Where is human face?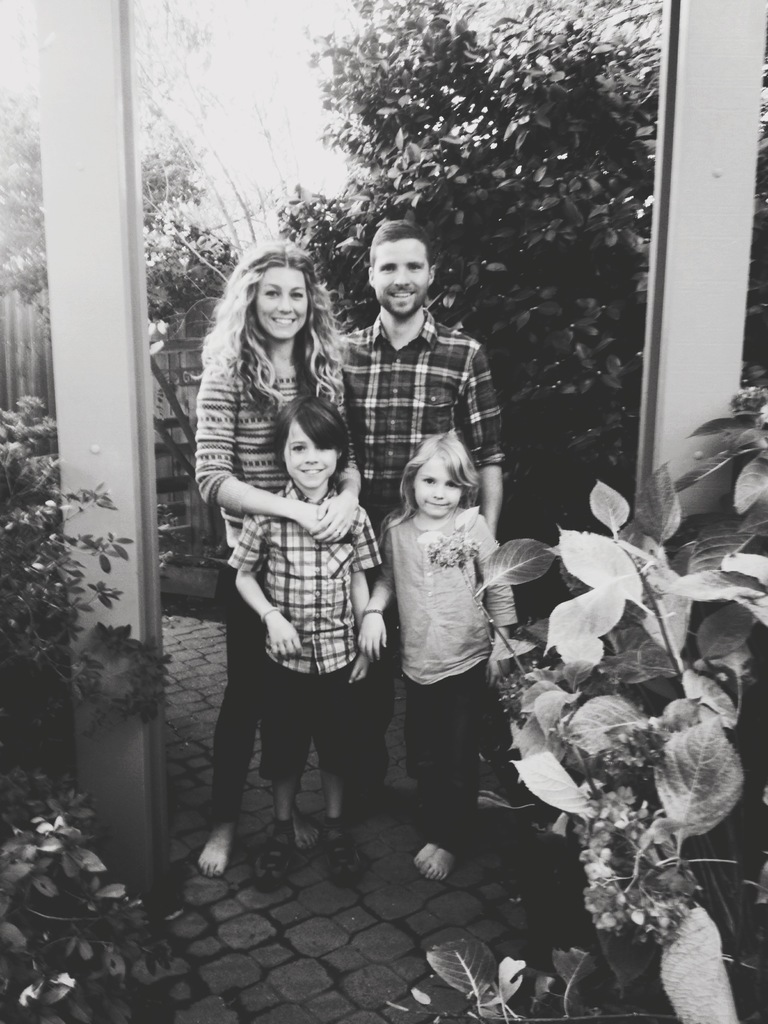
detection(256, 269, 310, 340).
